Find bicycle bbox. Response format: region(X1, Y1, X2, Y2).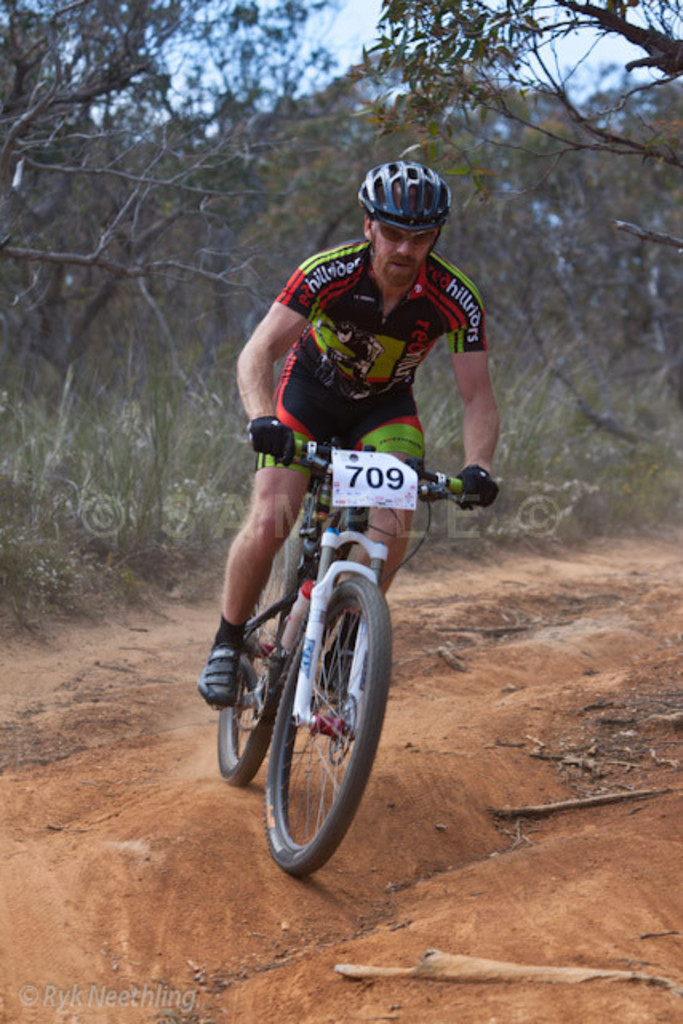
region(194, 429, 510, 890).
